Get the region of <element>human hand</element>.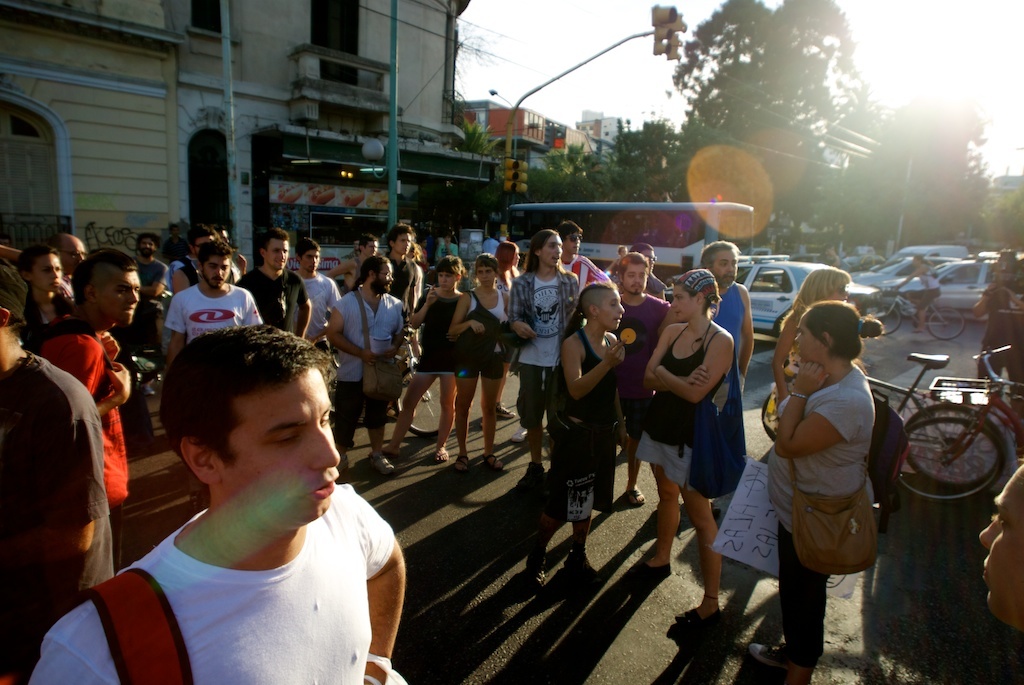
x1=304 y1=334 x2=315 y2=349.
